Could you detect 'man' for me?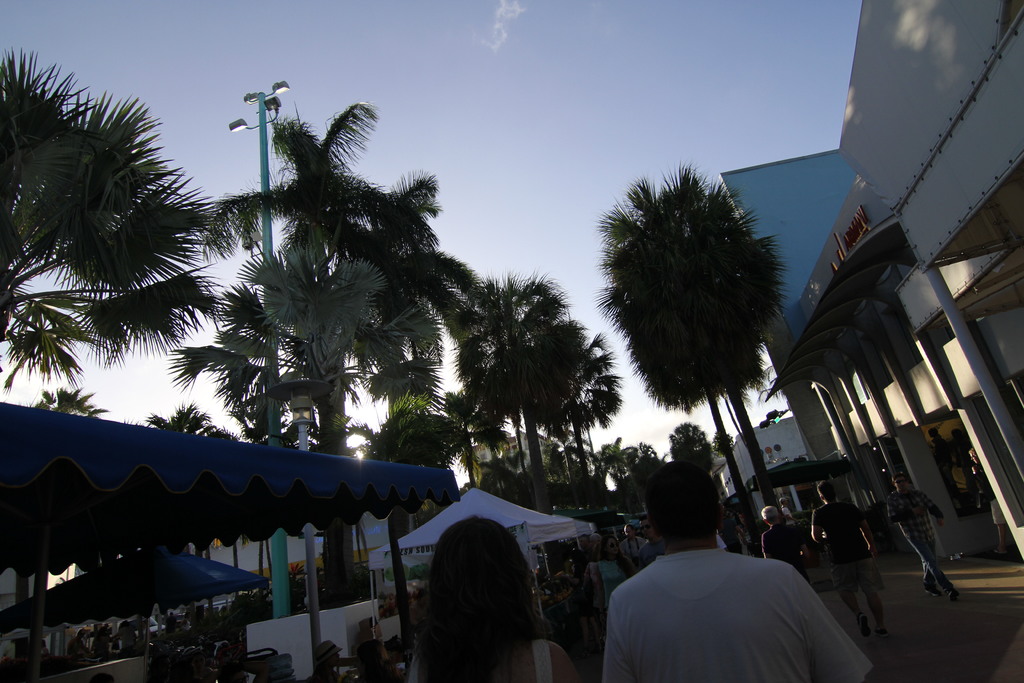
Detection result: left=602, top=460, right=872, bottom=682.
